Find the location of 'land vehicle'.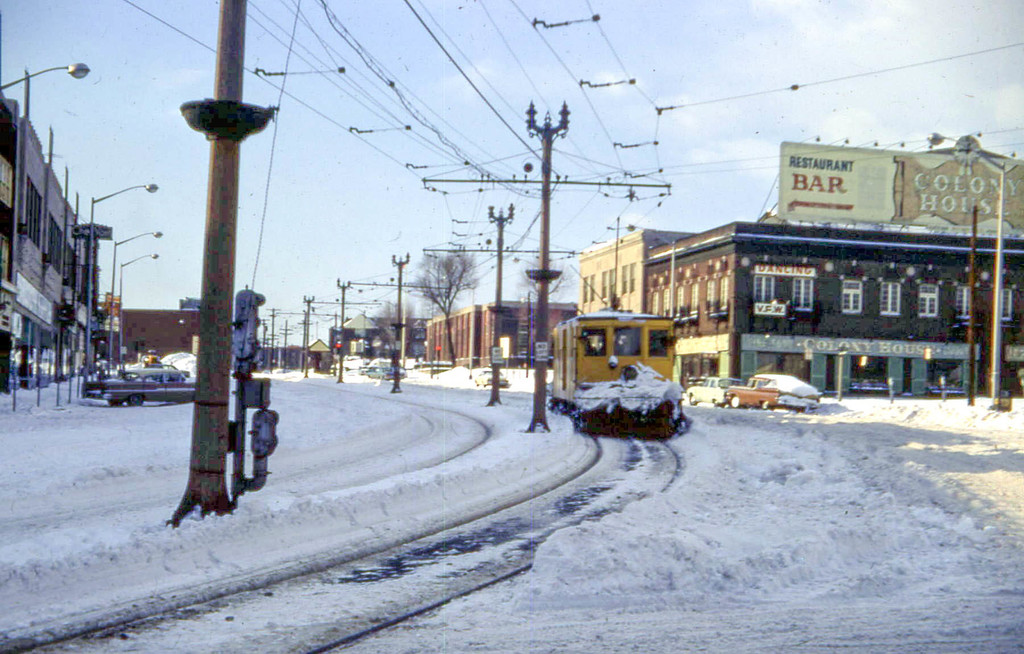
Location: (x1=551, y1=316, x2=702, y2=456).
